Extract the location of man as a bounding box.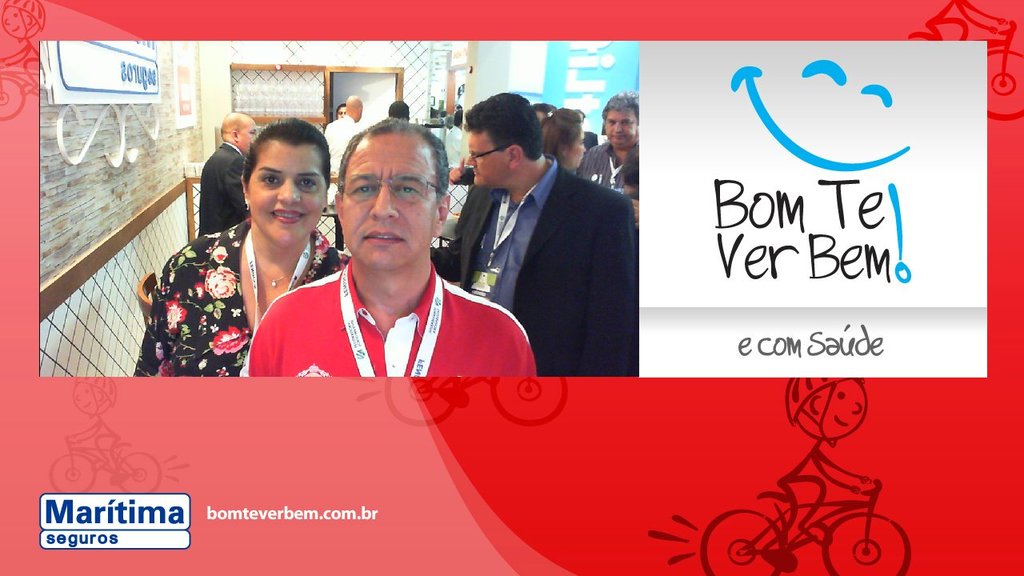
select_region(534, 101, 602, 146).
